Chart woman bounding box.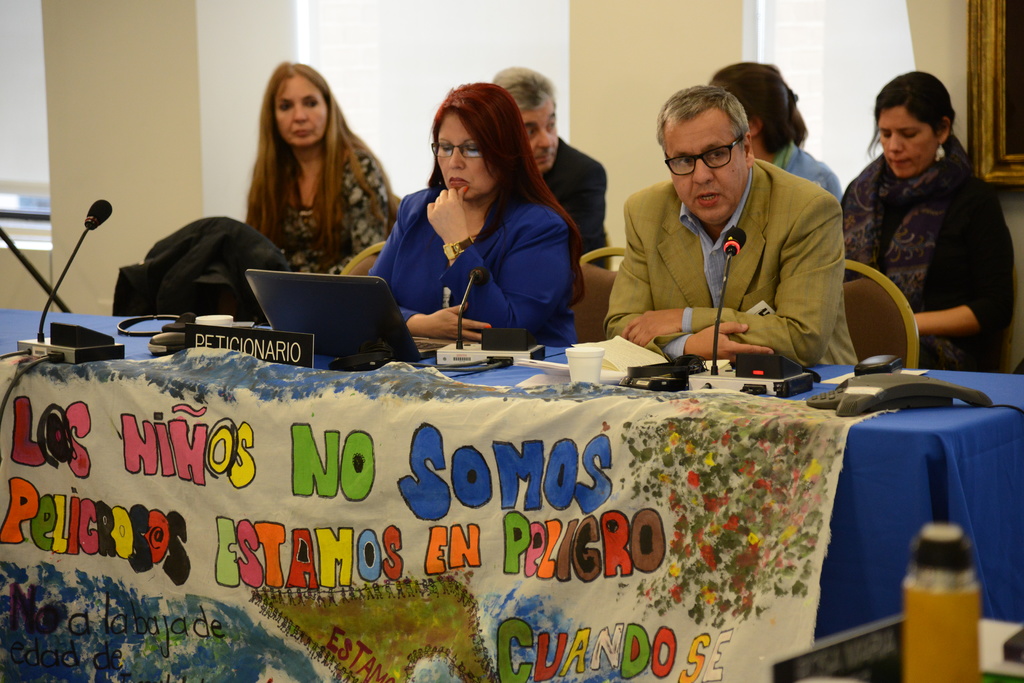
Charted: 235:49:375:327.
